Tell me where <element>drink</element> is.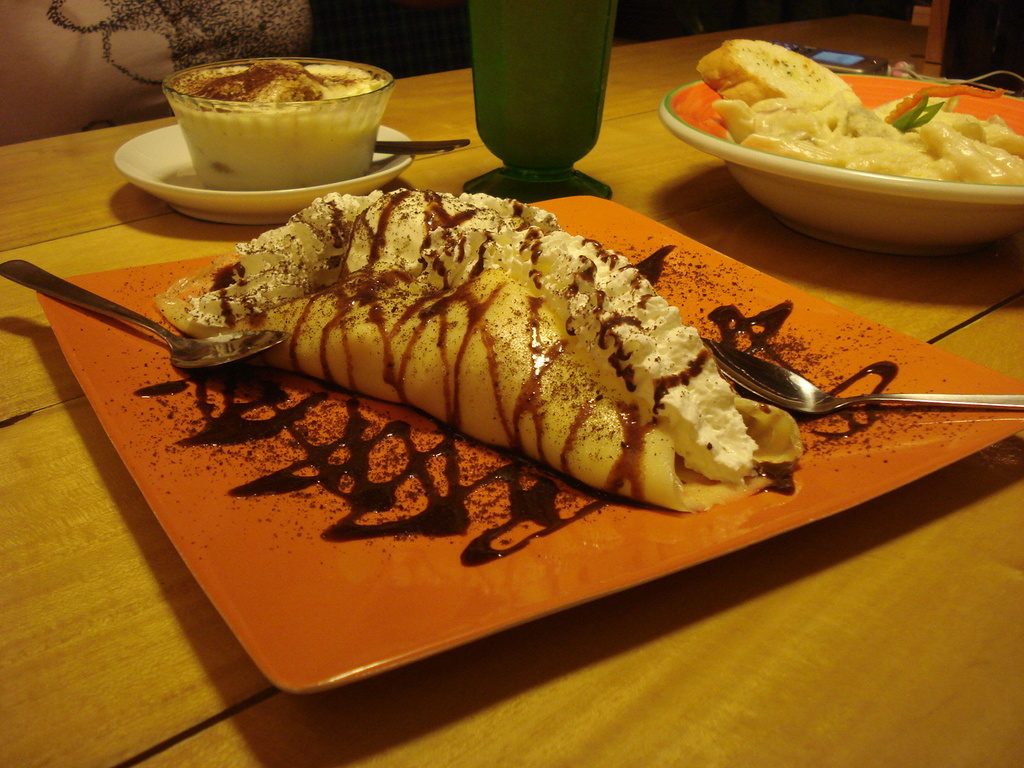
<element>drink</element> is at x1=463 y1=0 x2=615 y2=180.
